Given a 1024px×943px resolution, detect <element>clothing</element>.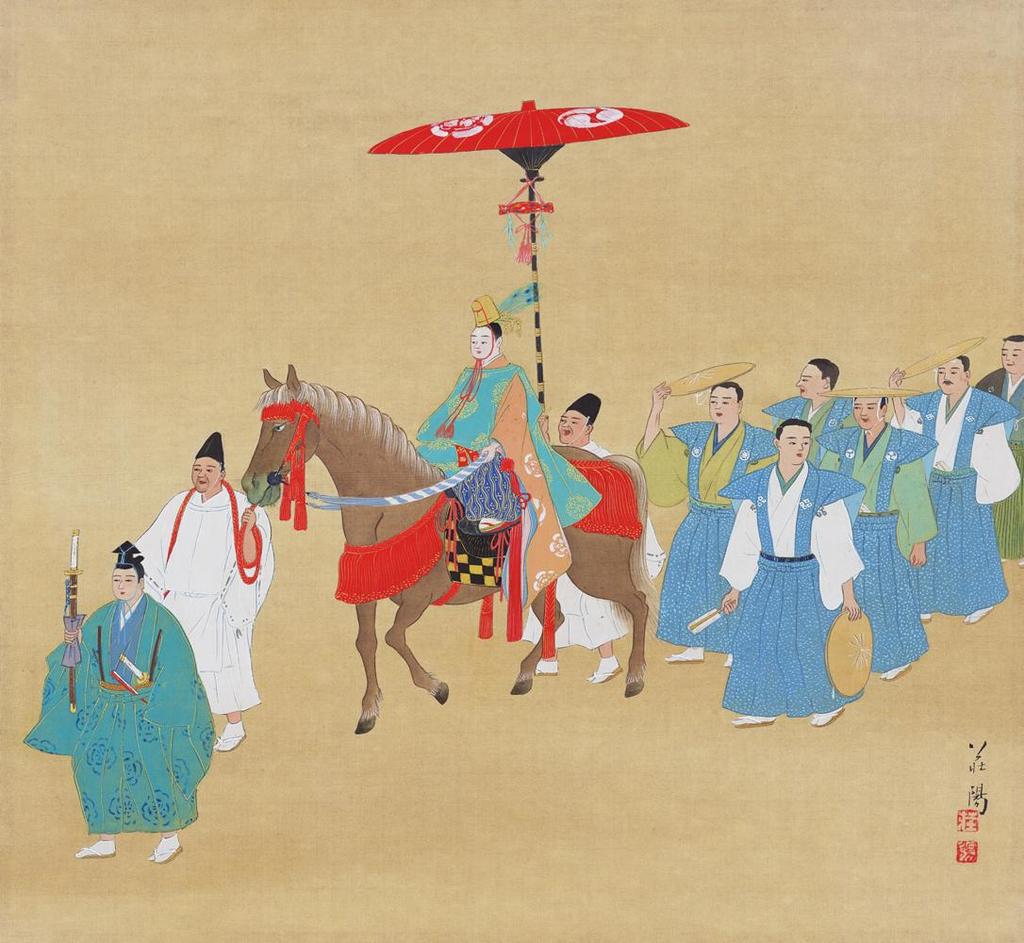
BBox(978, 366, 1023, 555).
